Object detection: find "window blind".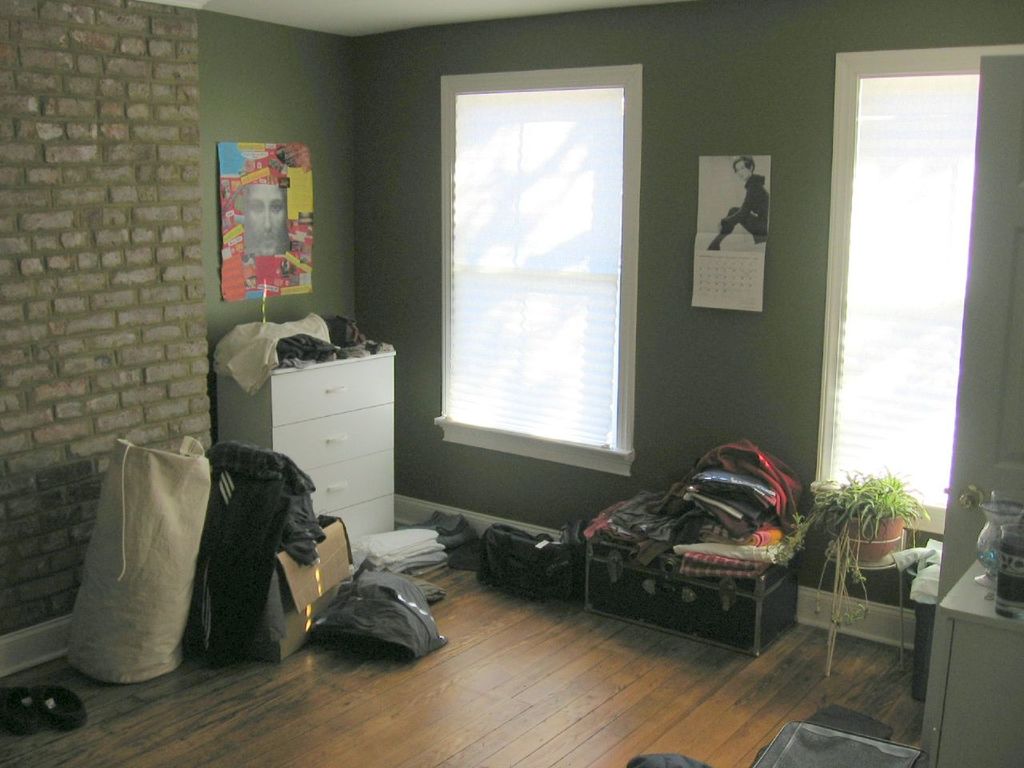
[822, 74, 981, 514].
